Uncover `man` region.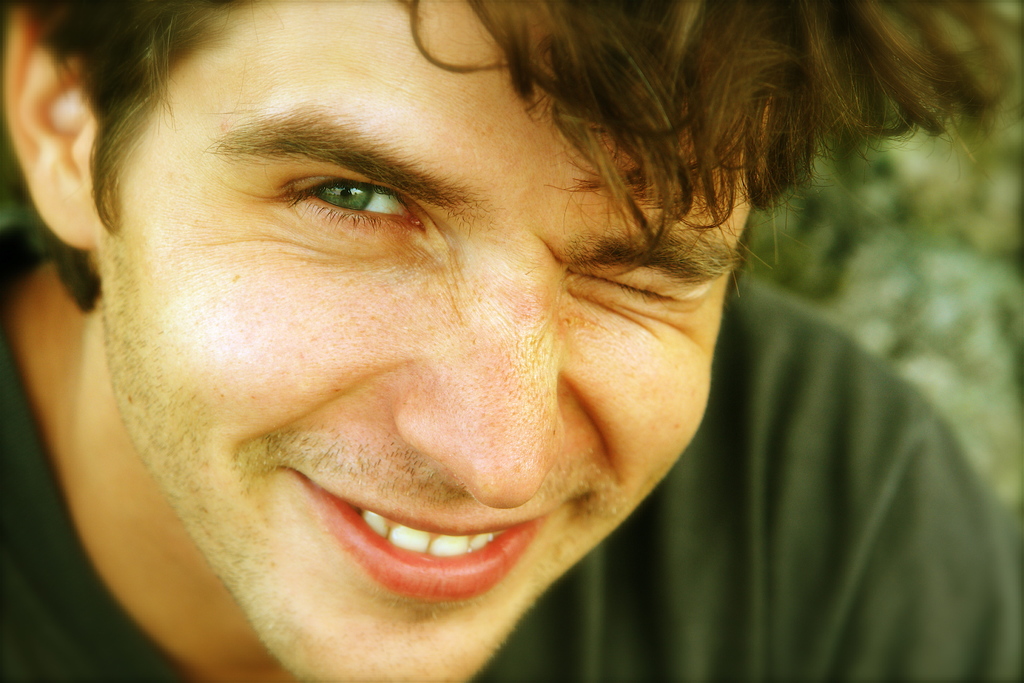
Uncovered: (left=0, top=15, right=972, bottom=682).
